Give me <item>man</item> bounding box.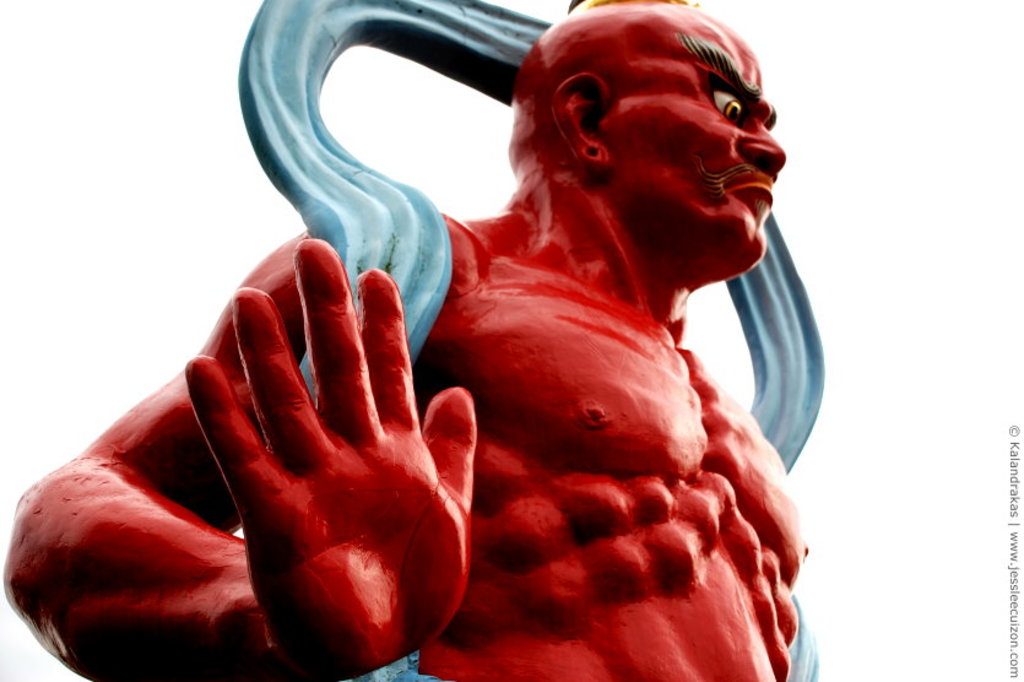
96, 22, 787, 656.
